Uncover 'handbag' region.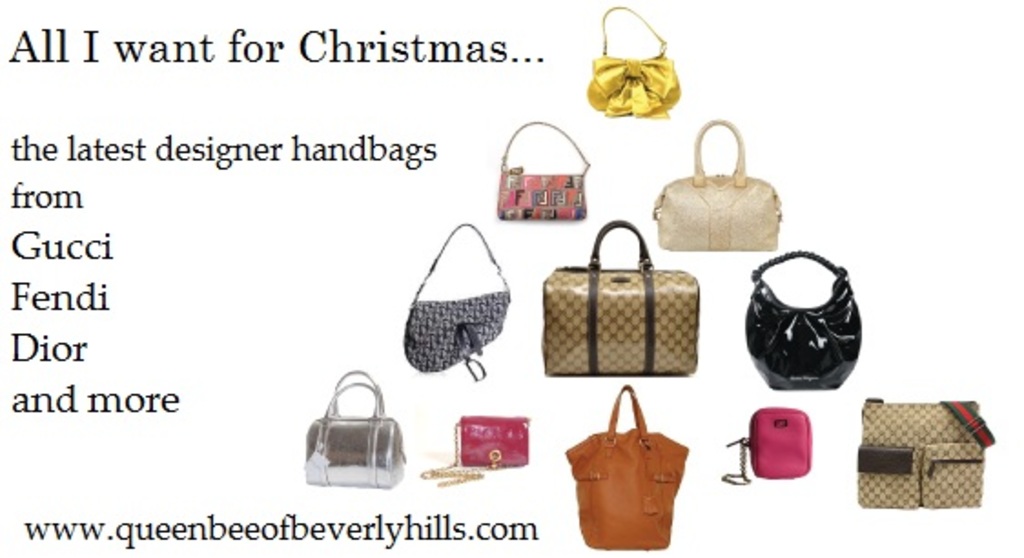
Uncovered: bbox=(497, 119, 592, 221).
